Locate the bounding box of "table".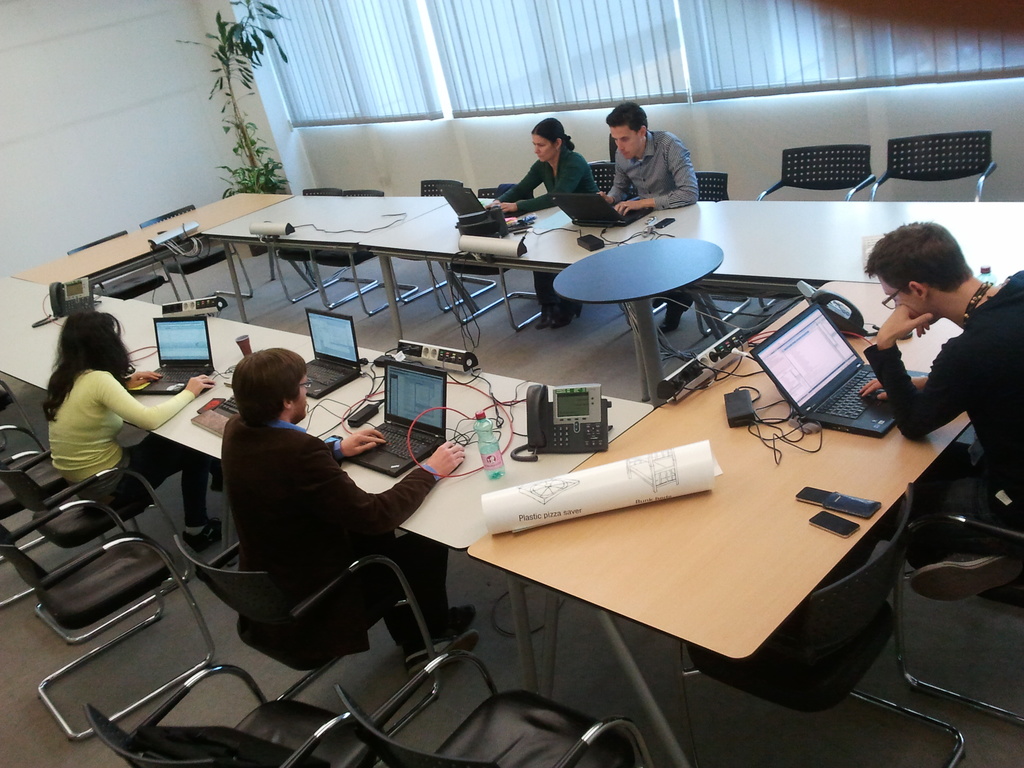
Bounding box: [x1=463, y1=278, x2=975, y2=767].
